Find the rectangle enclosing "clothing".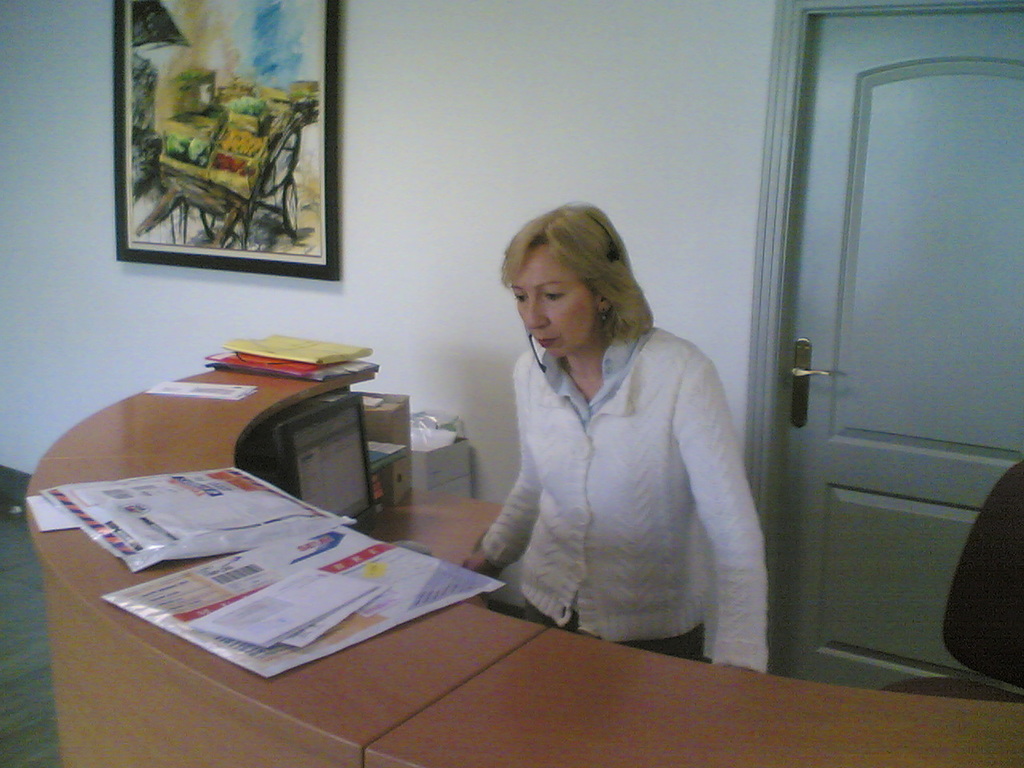
crop(471, 284, 757, 654).
